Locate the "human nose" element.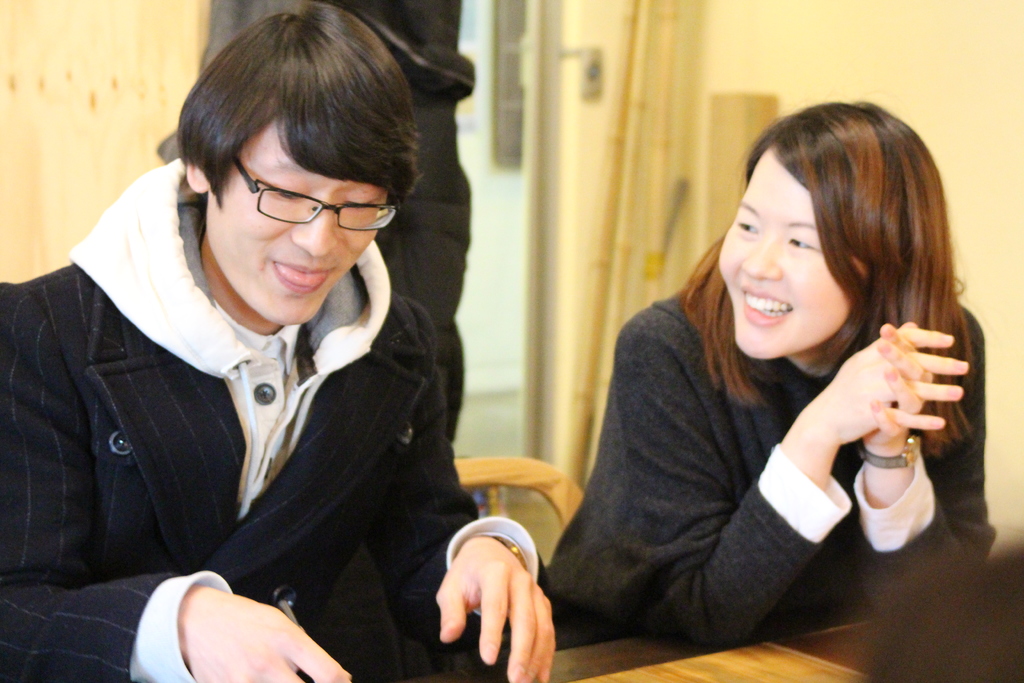
Element bbox: 288:205:338:258.
